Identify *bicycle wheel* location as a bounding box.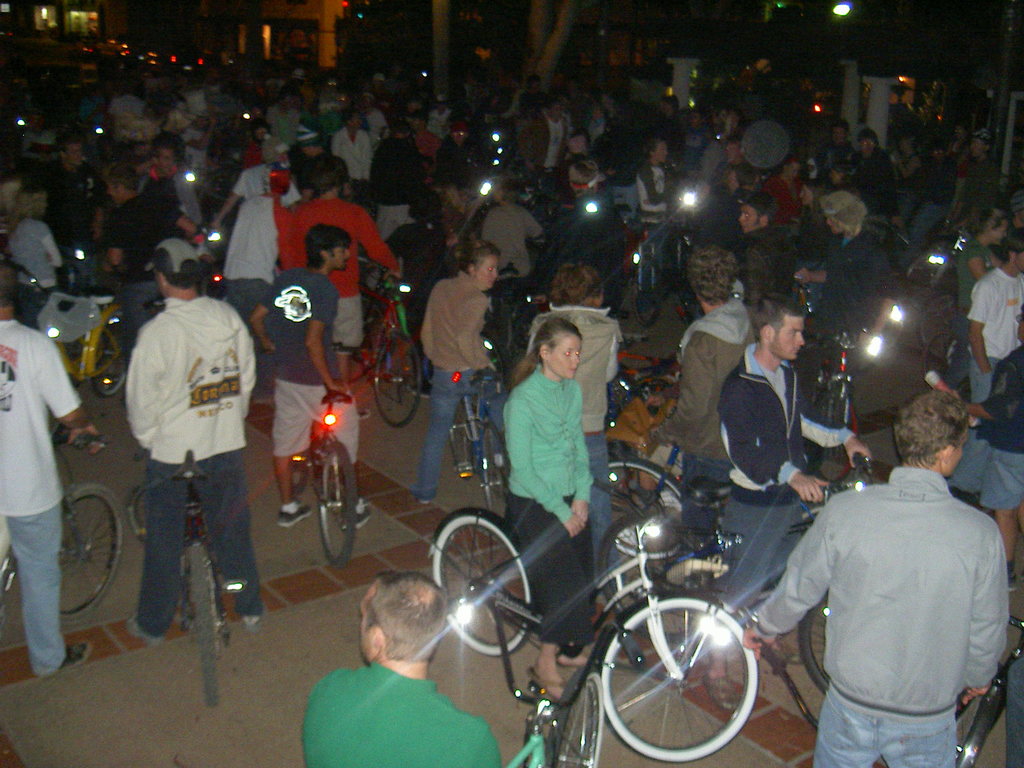
pyautogui.locateOnScreen(630, 265, 667, 332).
